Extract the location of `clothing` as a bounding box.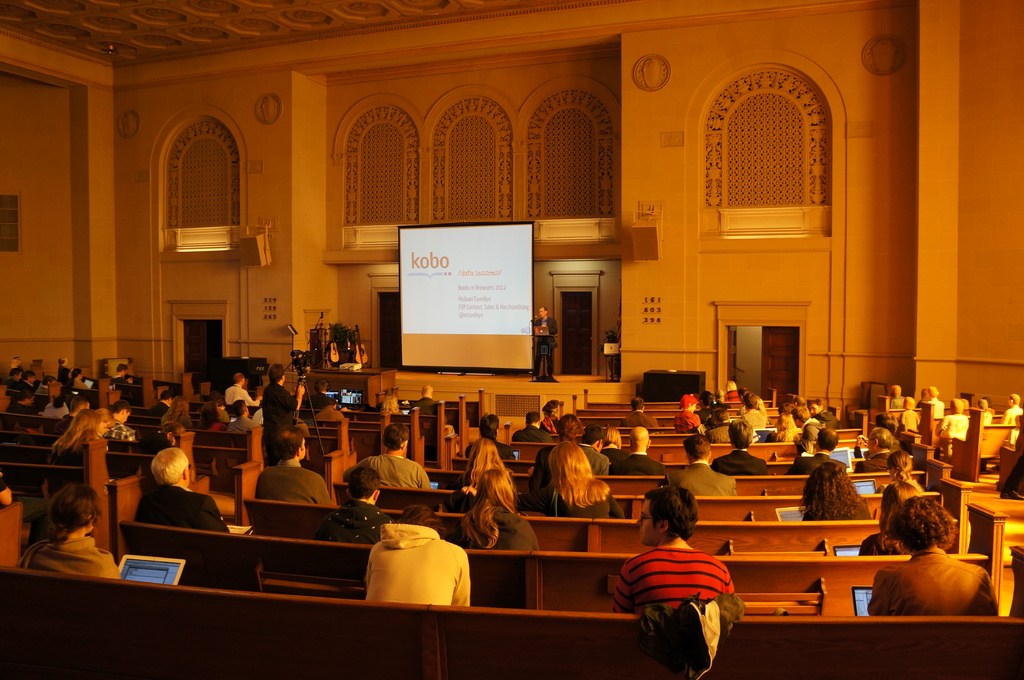
345/455/424/487.
